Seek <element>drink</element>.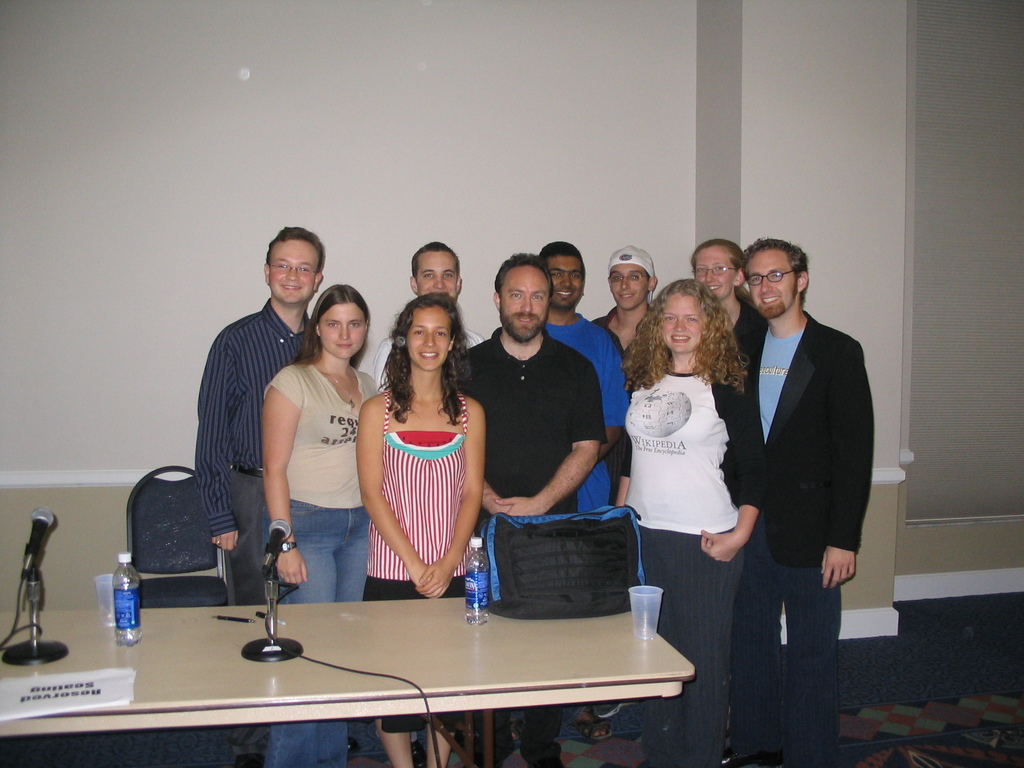
bbox=(465, 537, 490, 624).
